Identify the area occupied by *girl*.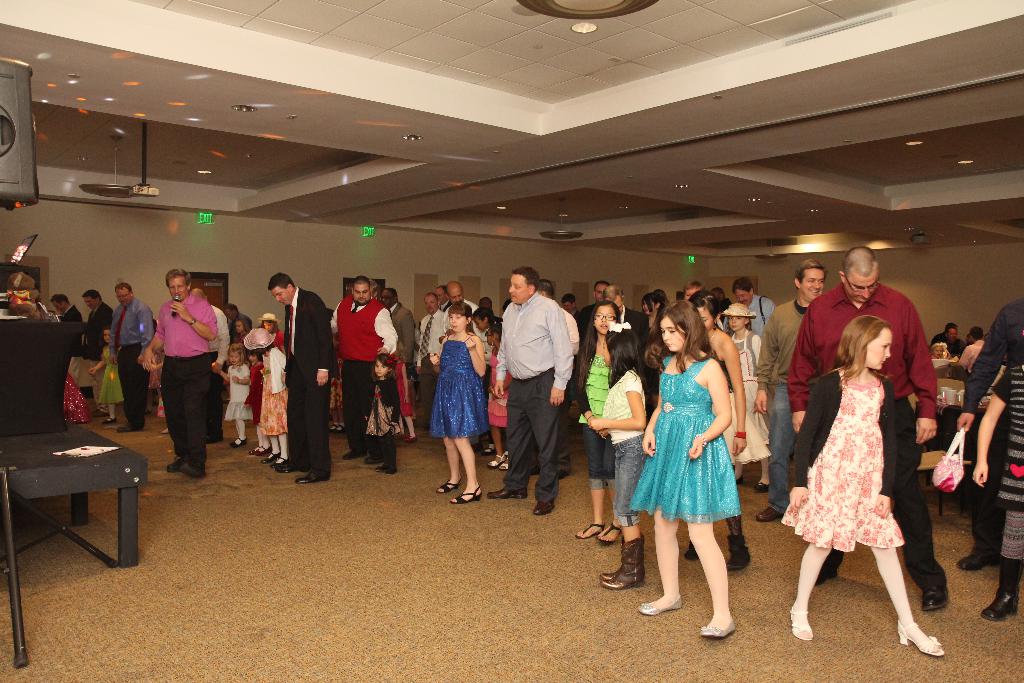
Area: bbox=(601, 323, 646, 588).
